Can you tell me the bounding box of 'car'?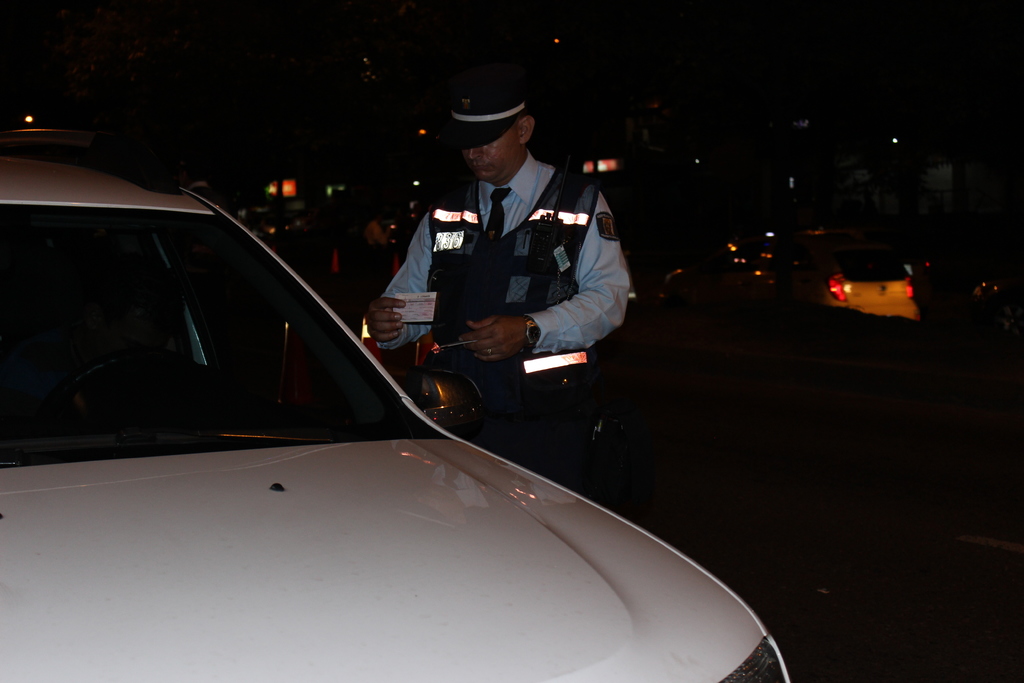
<bbox>0, 129, 787, 682</bbox>.
